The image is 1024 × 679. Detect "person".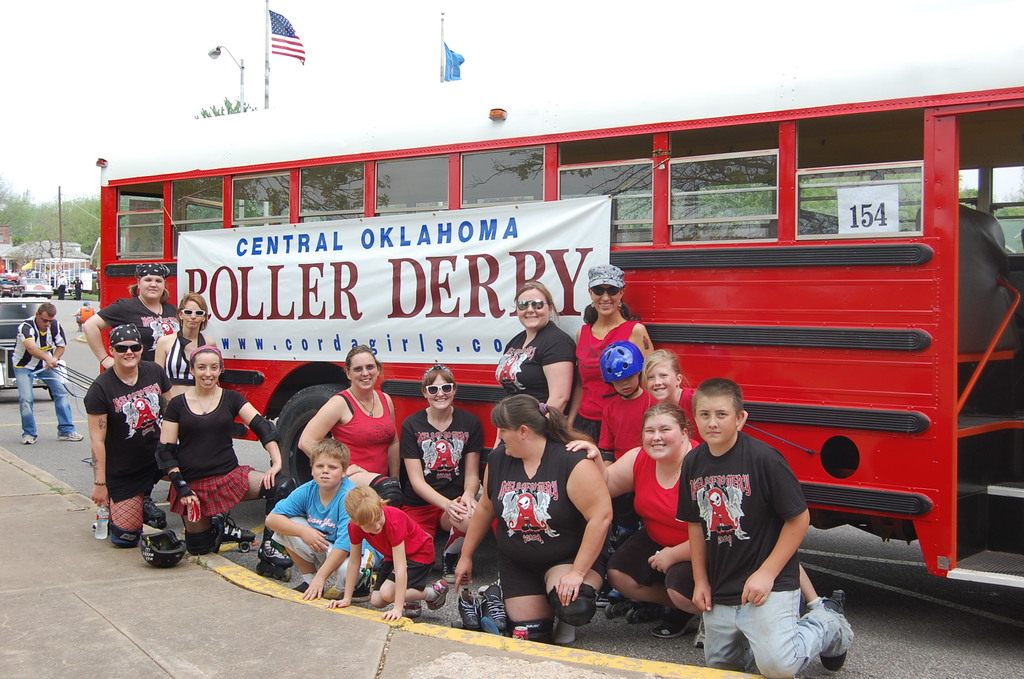
Detection: Rect(601, 343, 660, 619).
